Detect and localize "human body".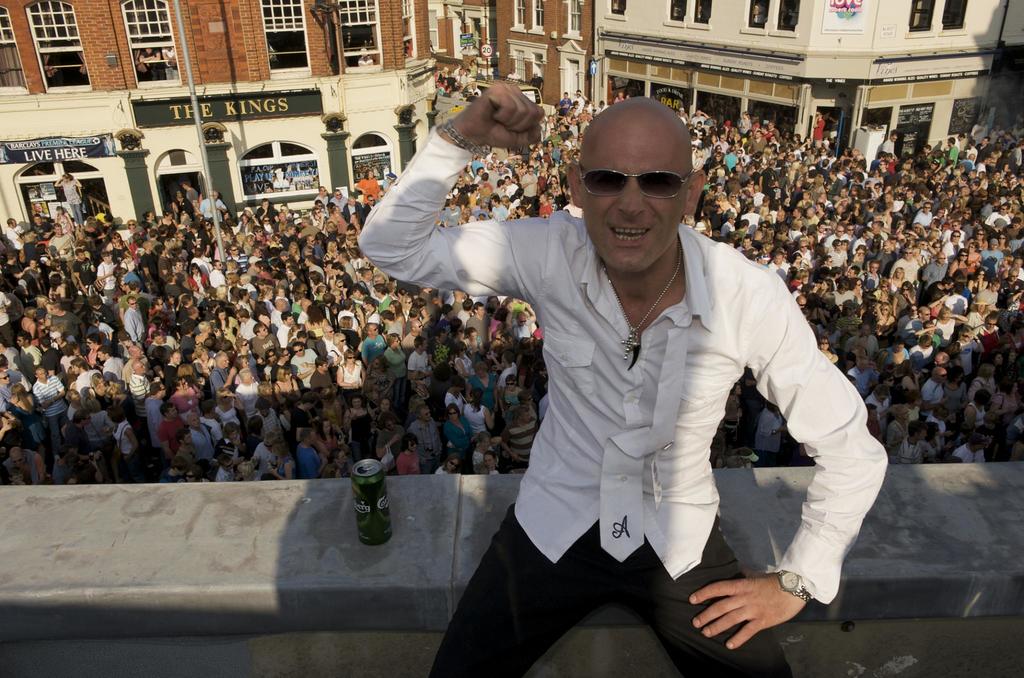
Localized at bbox=(380, 314, 401, 335).
